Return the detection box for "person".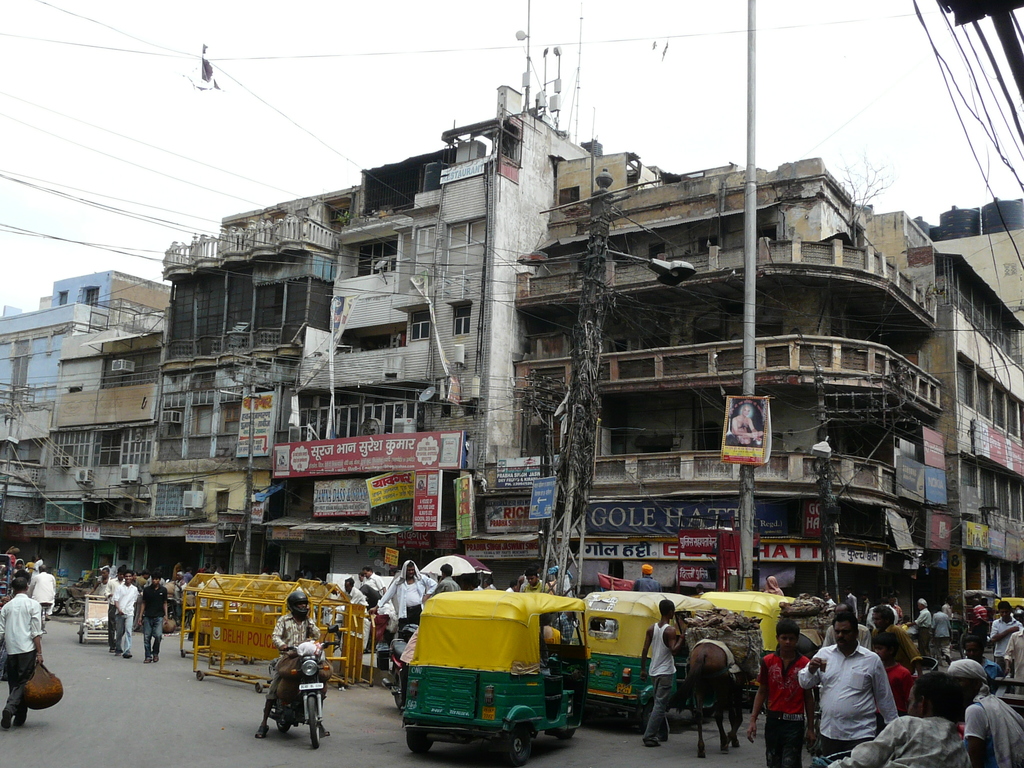
x1=730 y1=403 x2=767 y2=444.
